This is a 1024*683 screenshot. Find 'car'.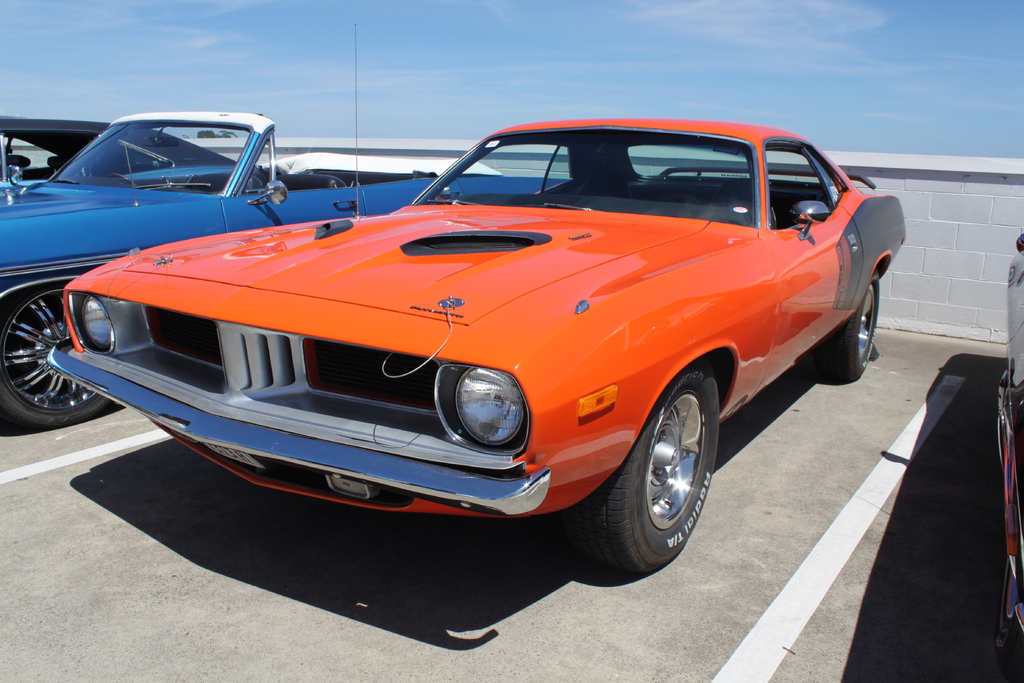
Bounding box: bbox=(0, 115, 257, 190).
